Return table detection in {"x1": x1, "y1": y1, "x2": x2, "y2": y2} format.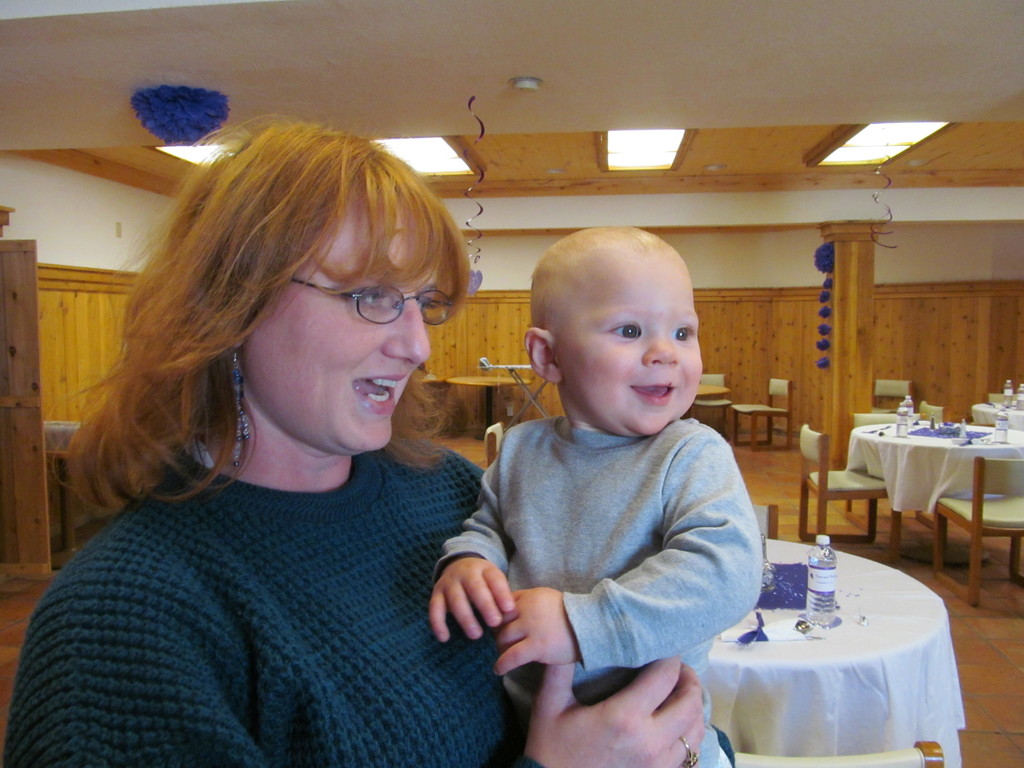
{"x1": 843, "y1": 428, "x2": 1023, "y2": 553}.
